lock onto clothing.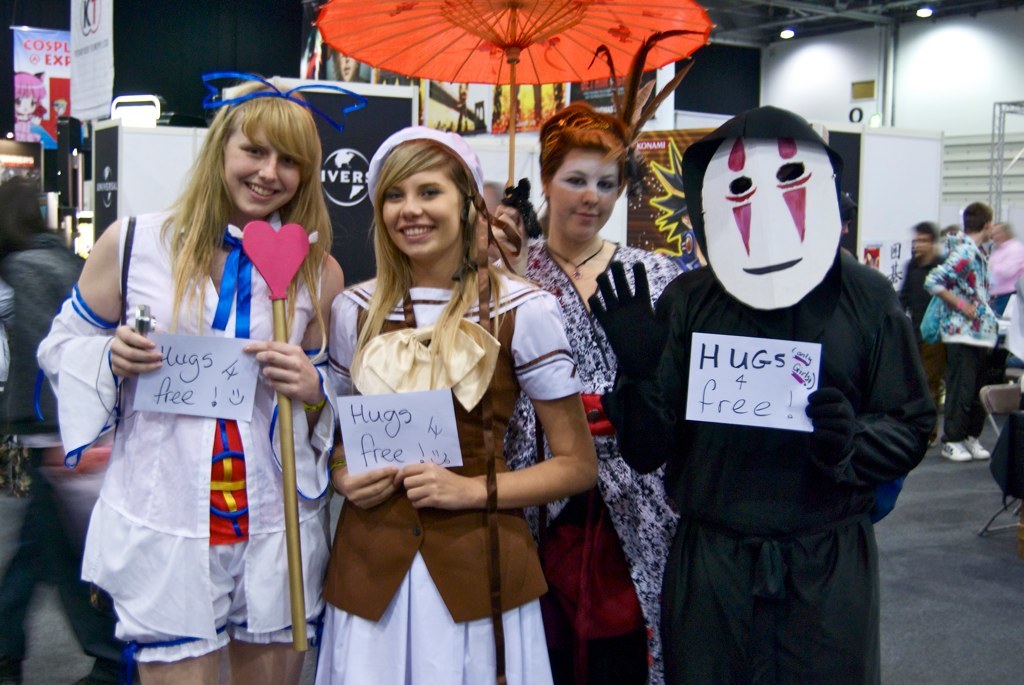
Locked: [9,230,99,684].
